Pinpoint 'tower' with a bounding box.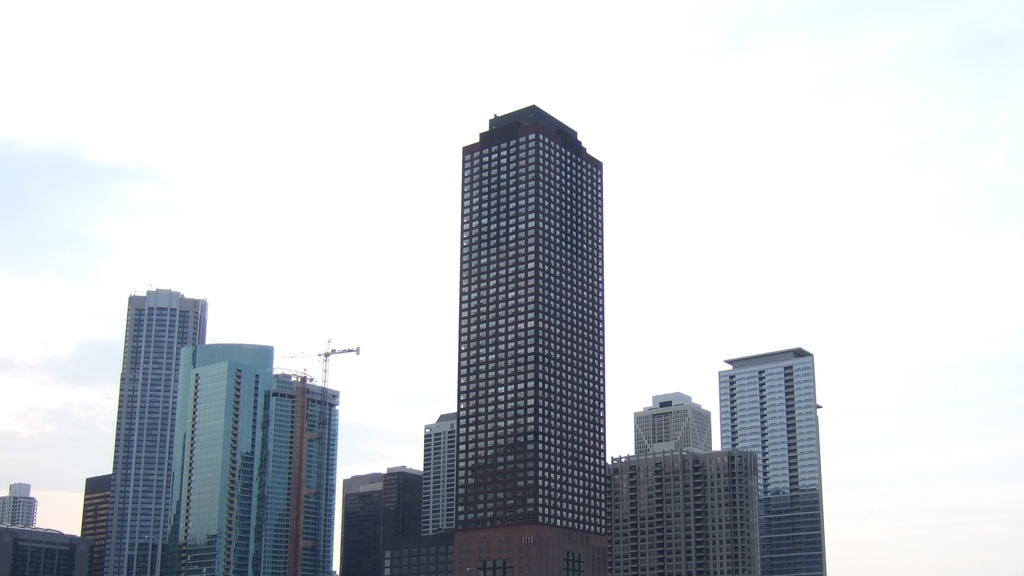
pyautogui.locateOnScreen(710, 353, 829, 575).
